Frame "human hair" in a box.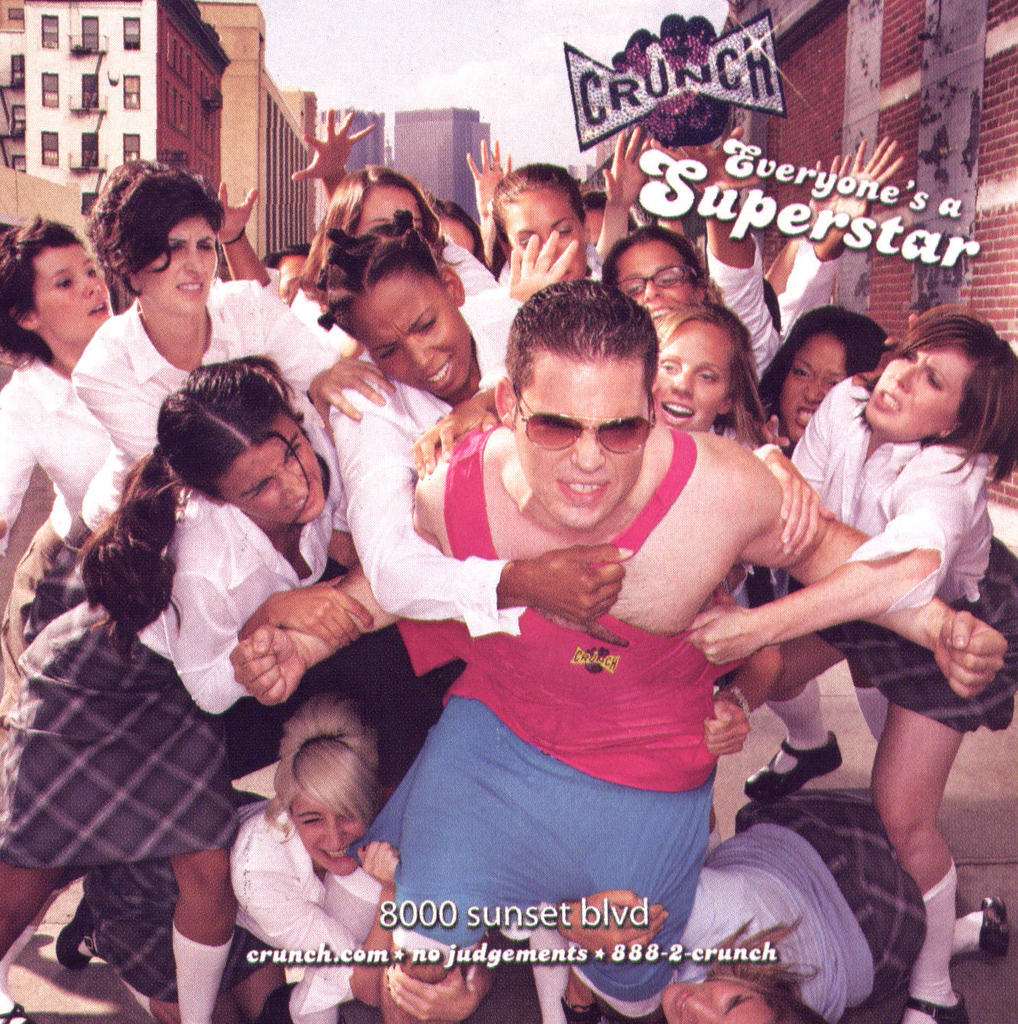
434 199 493 269.
